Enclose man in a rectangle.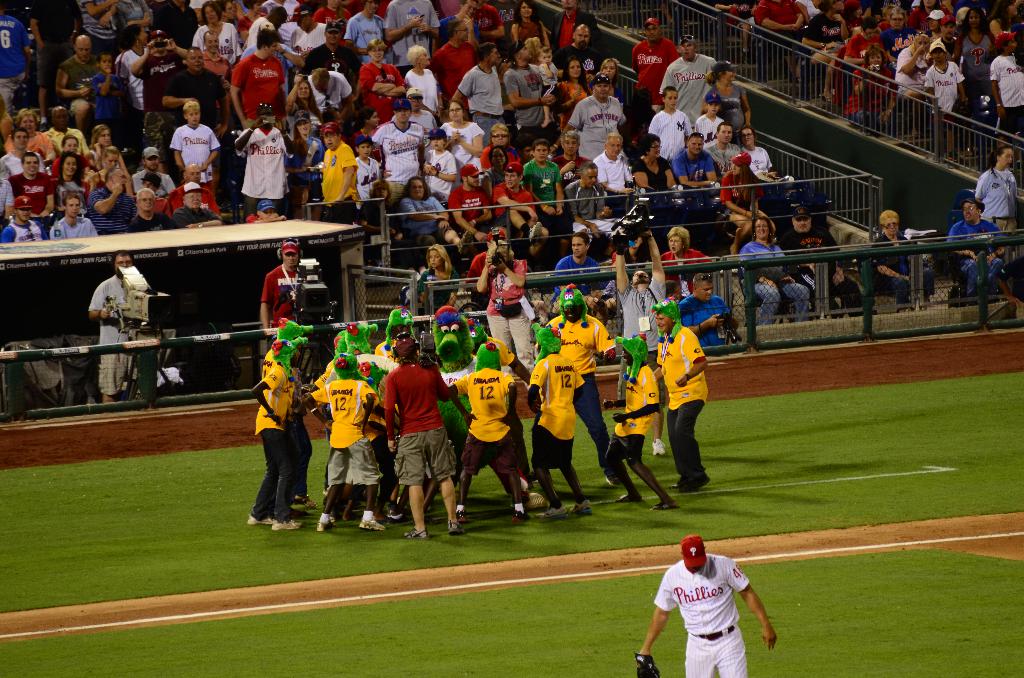
(x1=259, y1=234, x2=305, y2=349).
